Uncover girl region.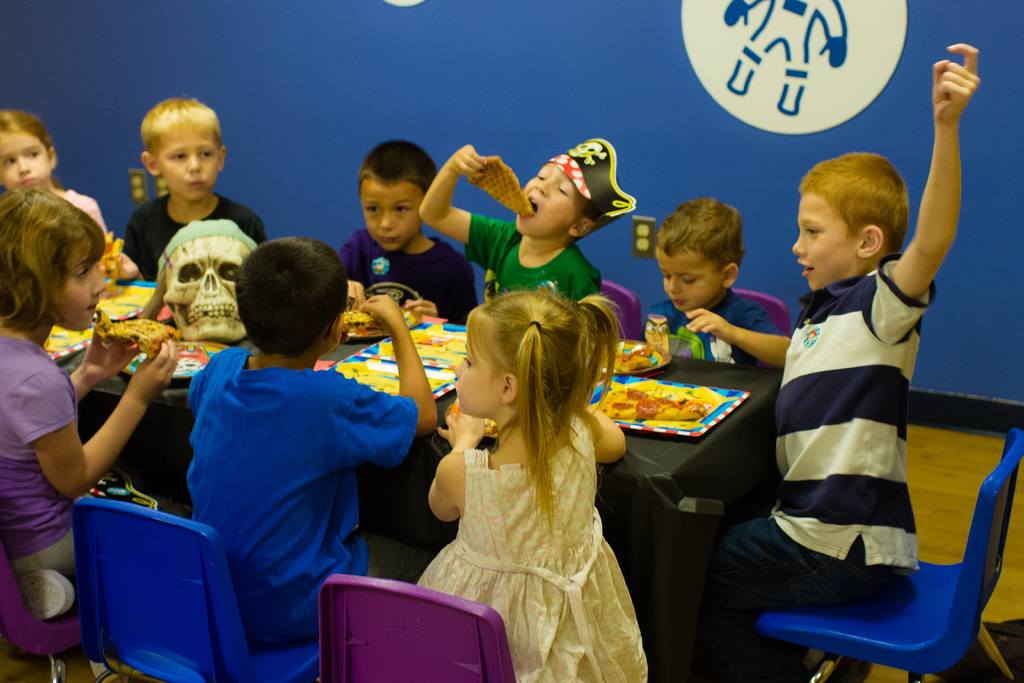
Uncovered: {"left": 0, "top": 105, "right": 109, "bottom": 226}.
